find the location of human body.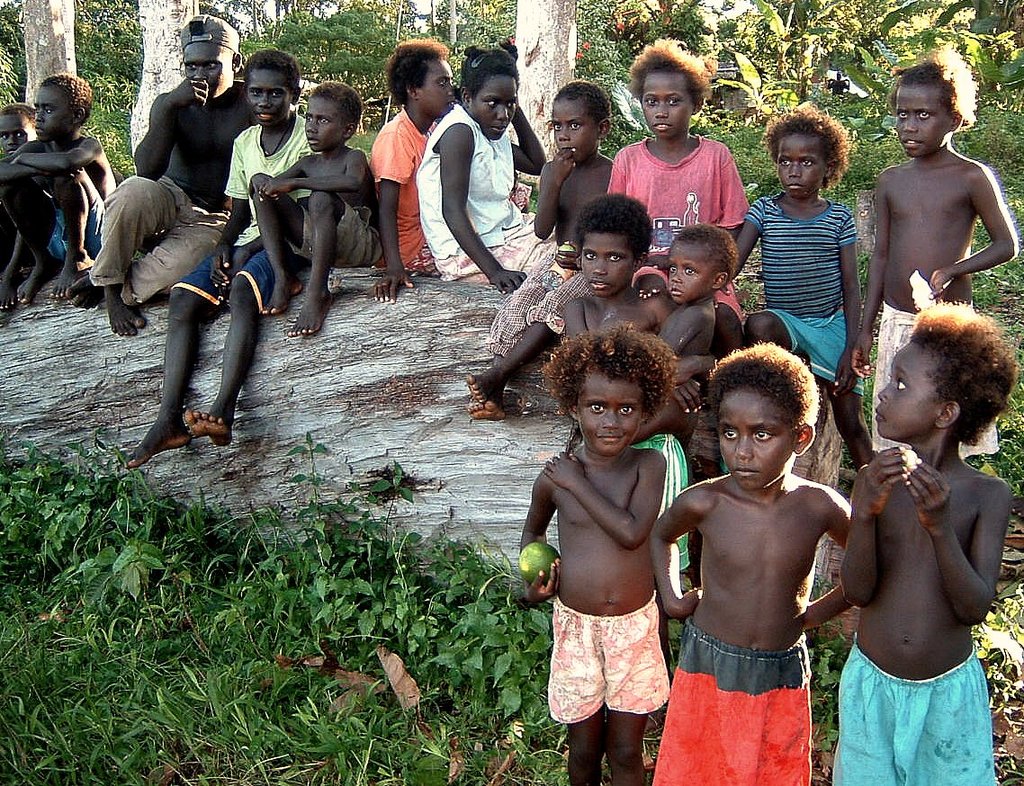
Location: (464,152,620,427).
